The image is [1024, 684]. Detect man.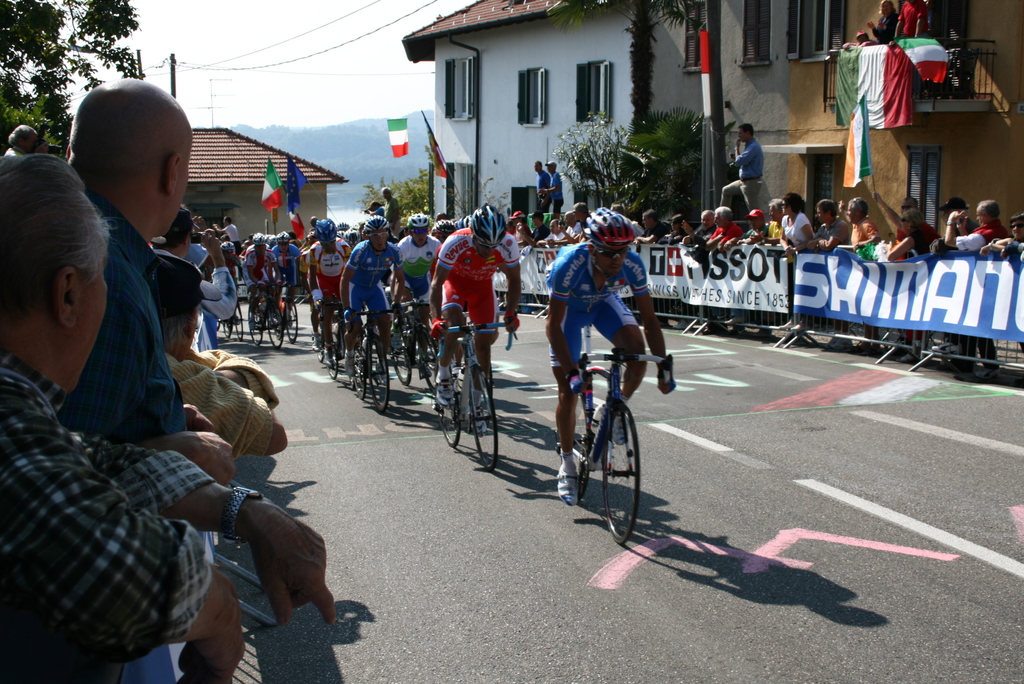
Detection: 427:199:521:430.
